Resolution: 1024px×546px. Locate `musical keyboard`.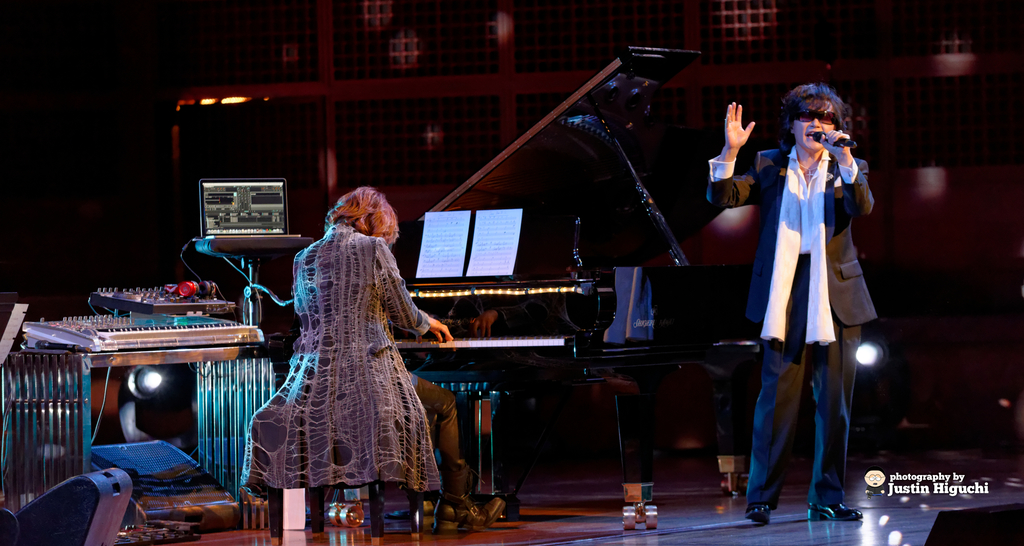
select_region(394, 328, 568, 349).
